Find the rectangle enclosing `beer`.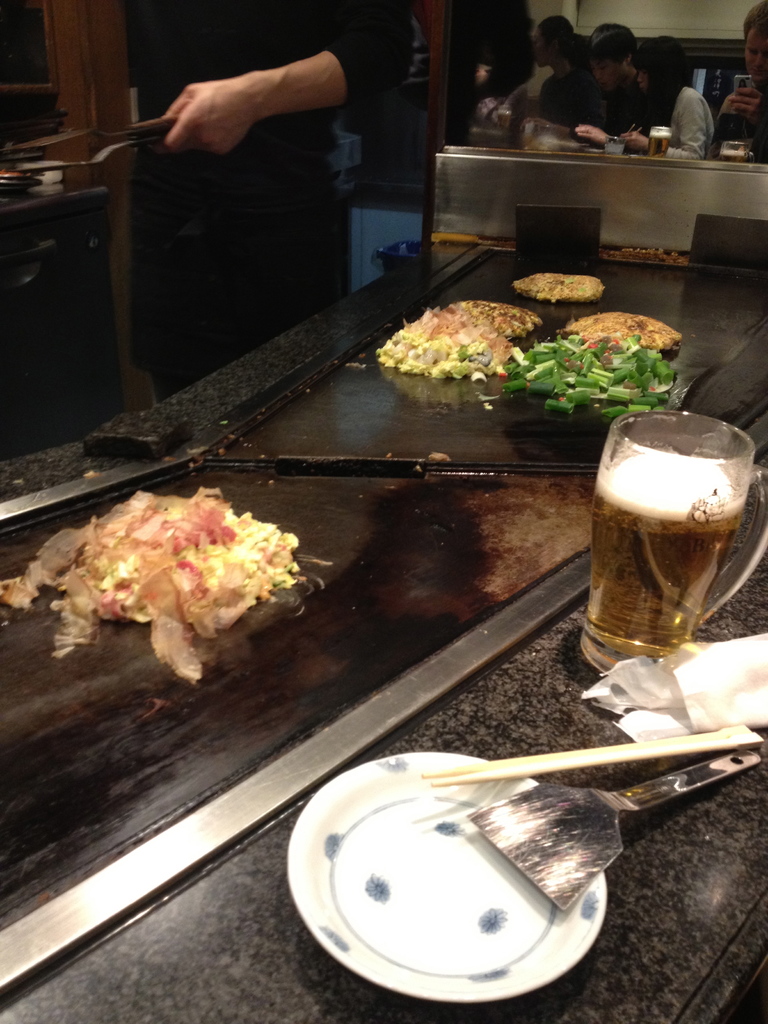
578 450 747 673.
